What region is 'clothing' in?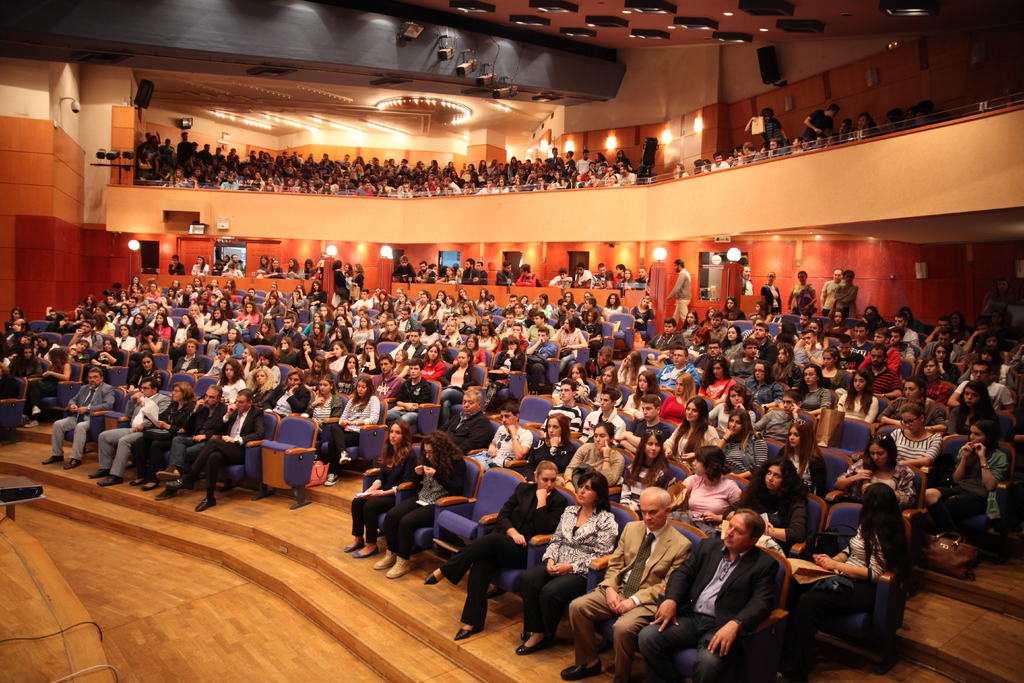
select_region(65, 377, 114, 420).
